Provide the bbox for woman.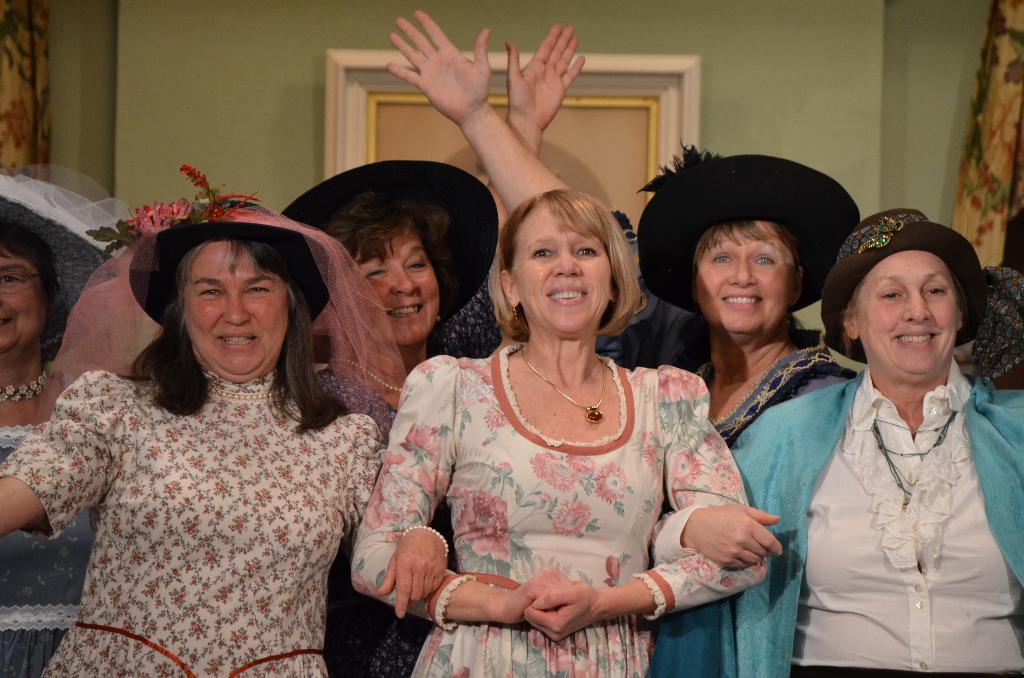
bbox(653, 202, 1023, 677).
